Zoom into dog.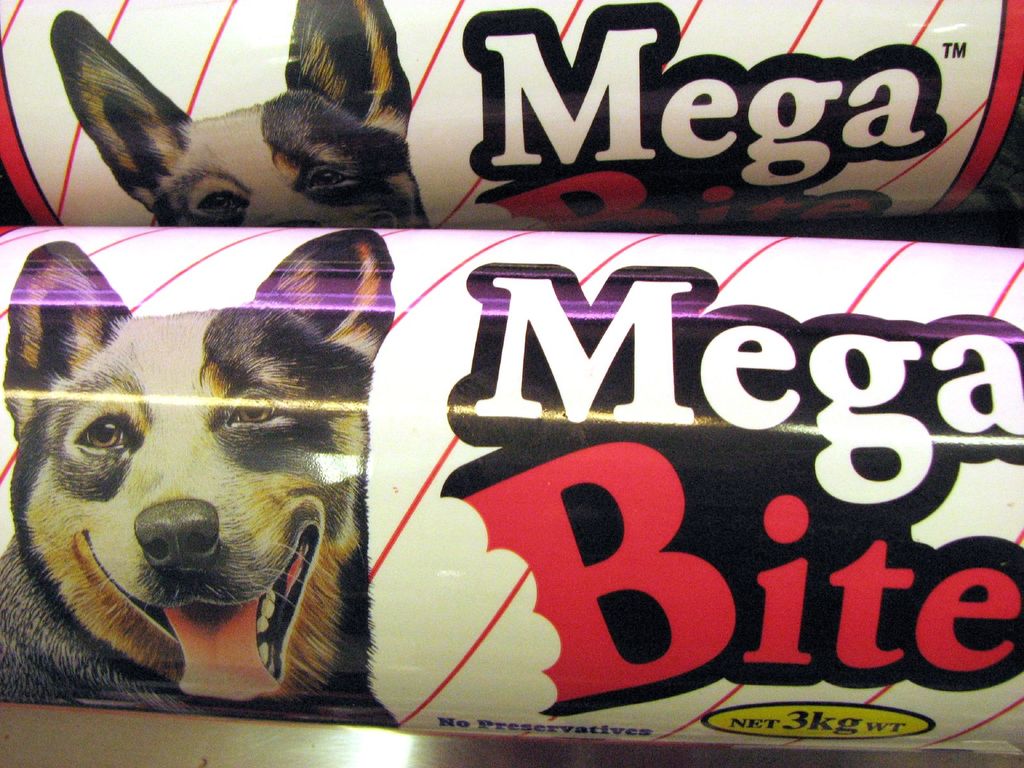
Zoom target: [45,0,428,227].
